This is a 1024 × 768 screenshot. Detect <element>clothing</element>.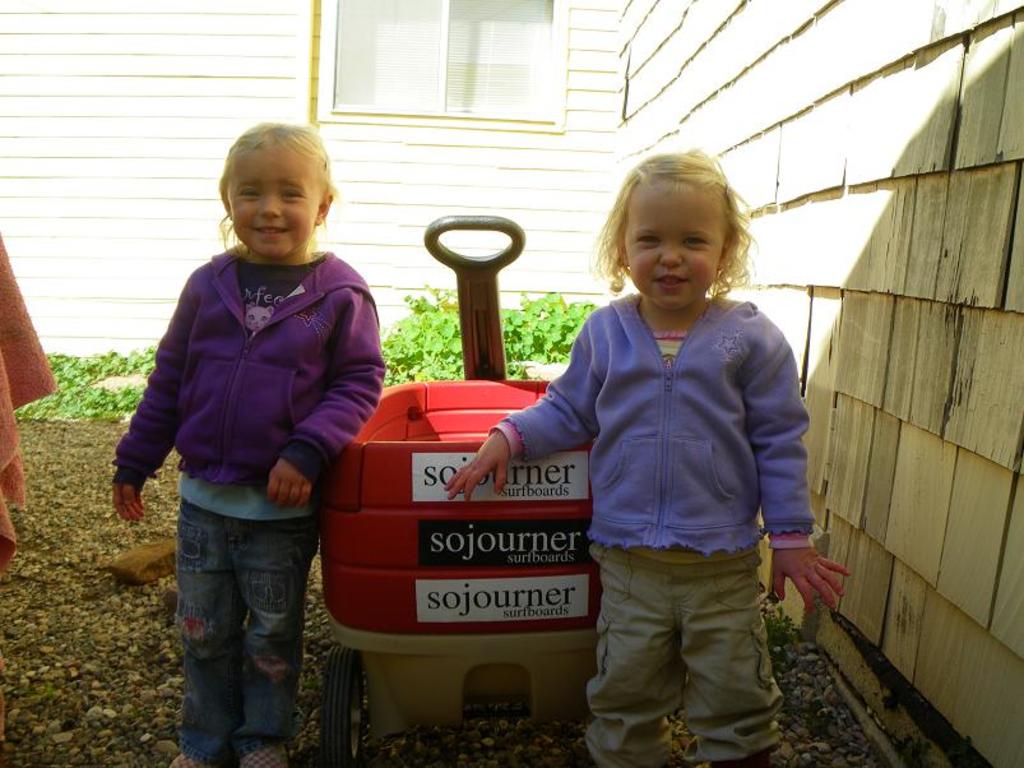
[500,288,825,757].
